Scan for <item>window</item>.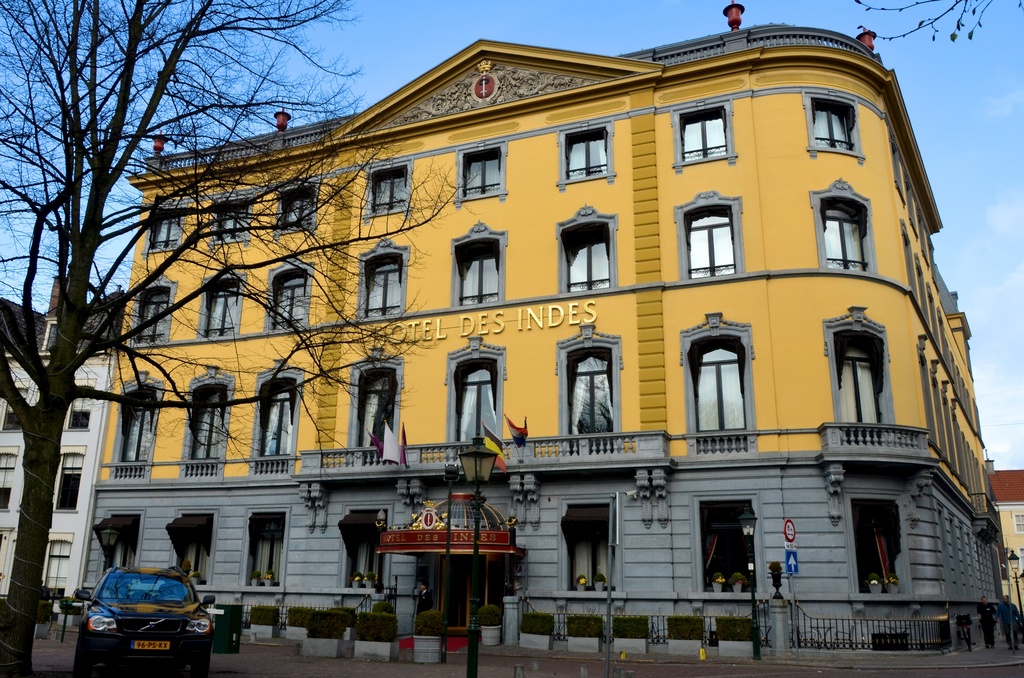
Scan result: <box>1018,546,1023,577</box>.
